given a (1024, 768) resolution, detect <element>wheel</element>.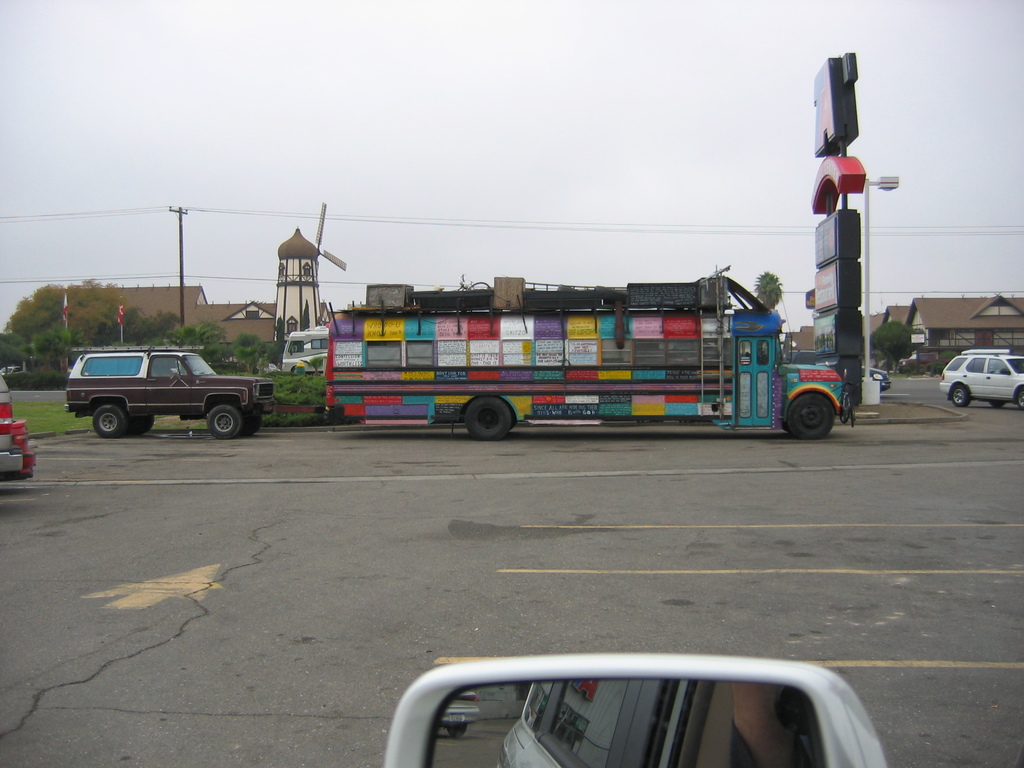
(989, 399, 1009, 407).
